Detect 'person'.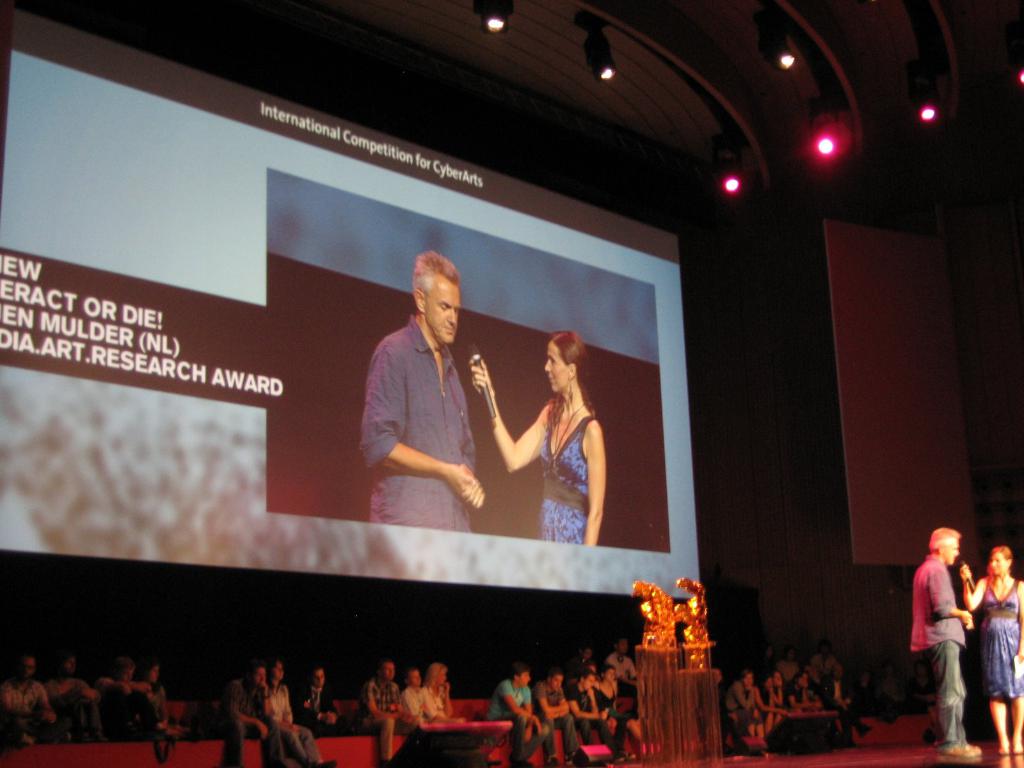
Detected at 292, 663, 346, 736.
